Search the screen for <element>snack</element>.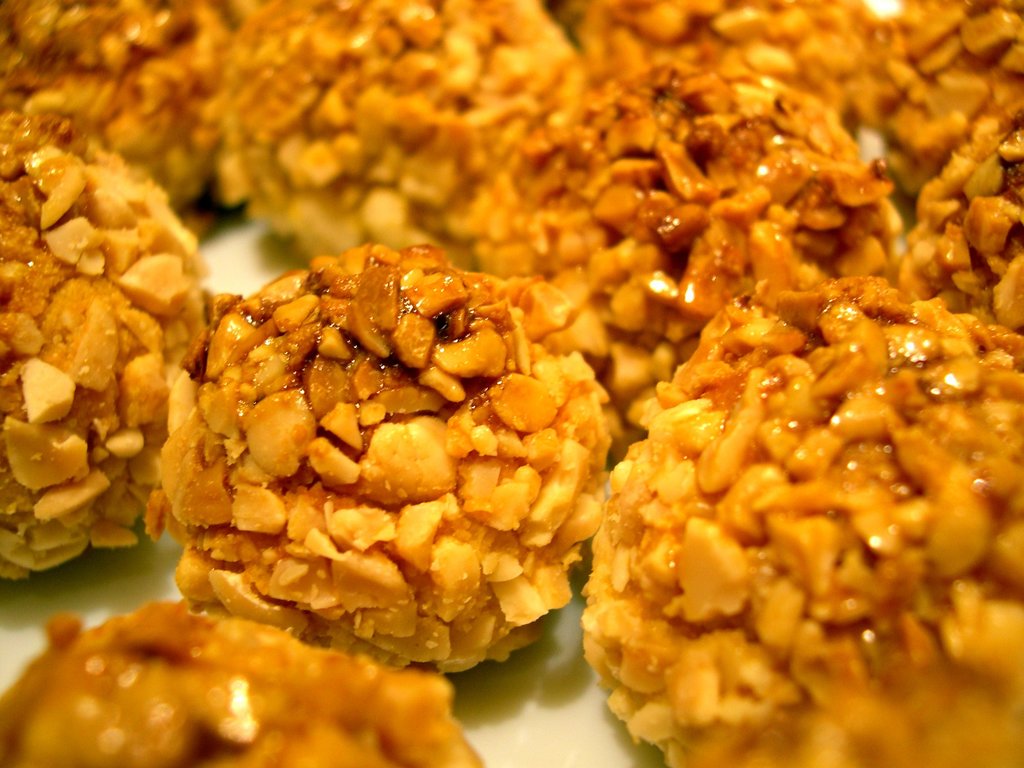
Found at left=596, top=0, right=1023, bottom=314.
